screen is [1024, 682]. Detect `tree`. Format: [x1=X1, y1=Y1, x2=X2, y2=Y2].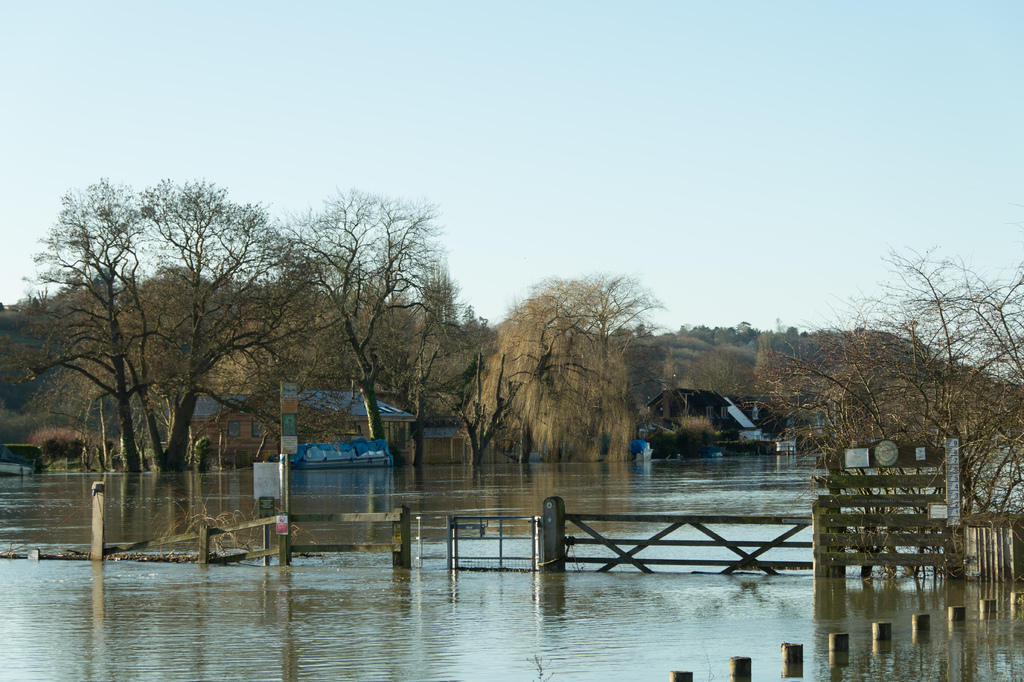
[x1=298, y1=177, x2=439, y2=468].
